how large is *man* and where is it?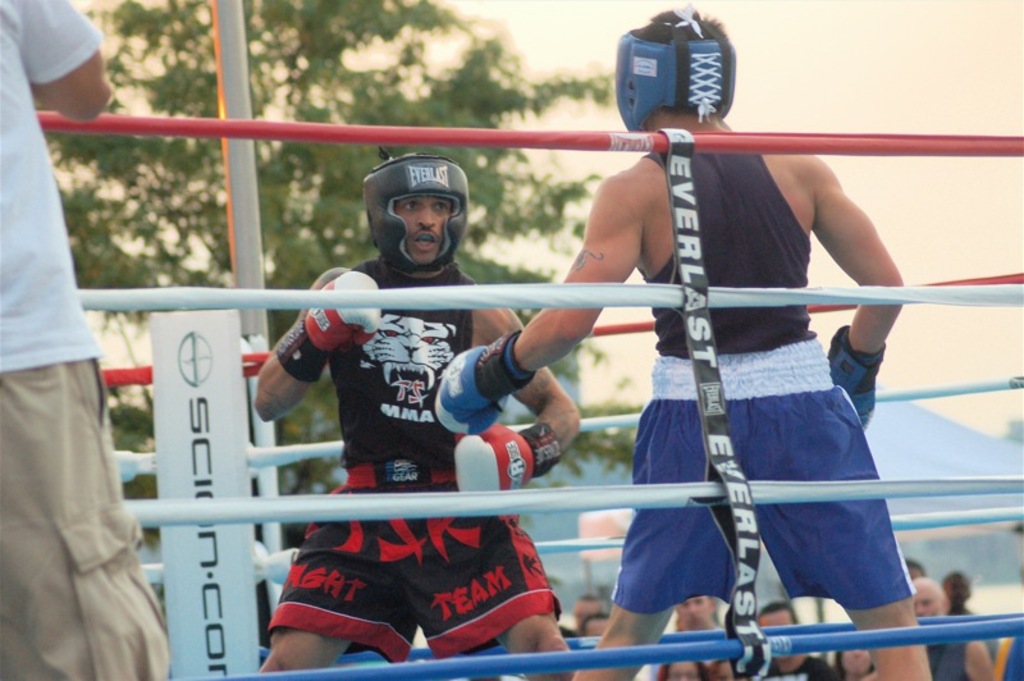
Bounding box: <region>655, 593, 732, 680</region>.
